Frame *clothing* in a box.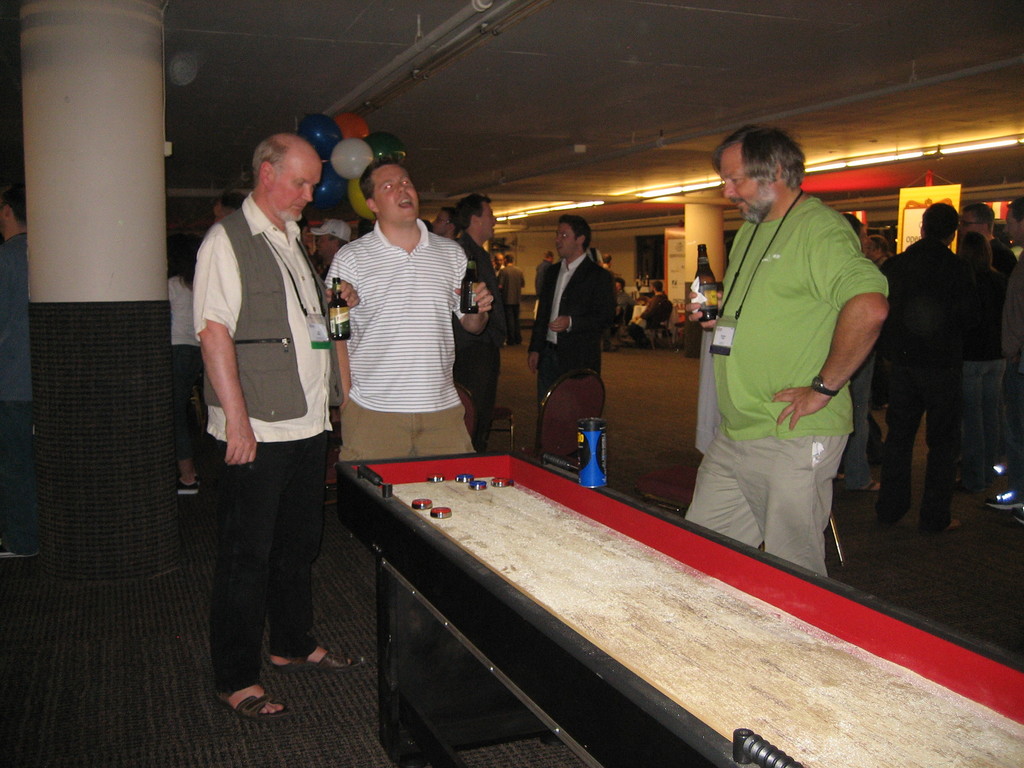
[x1=691, y1=124, x2=890, y2=586].
